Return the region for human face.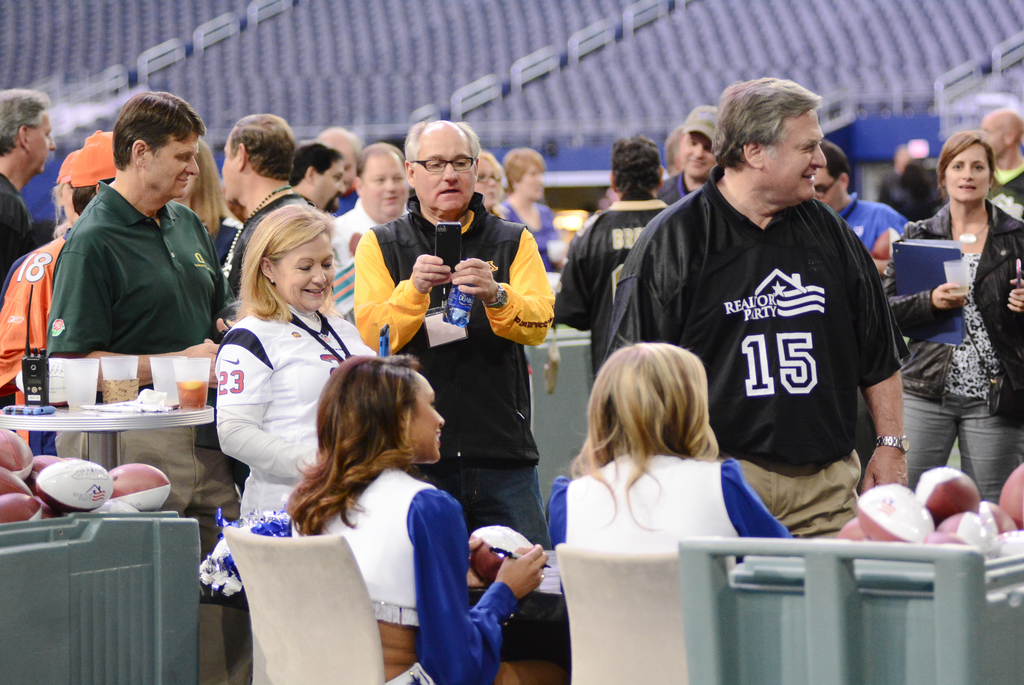
(815, 167, 838, 210).
